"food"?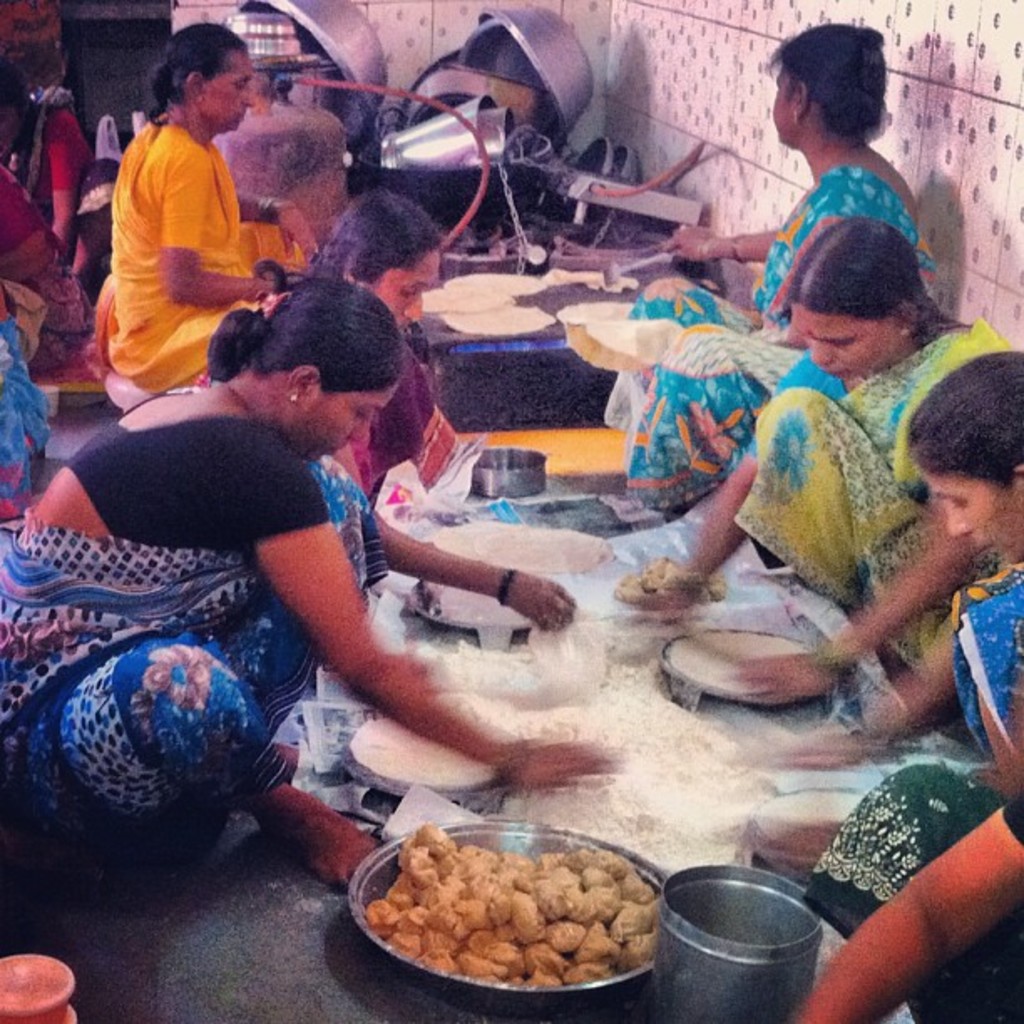
(437,301,550,335)
